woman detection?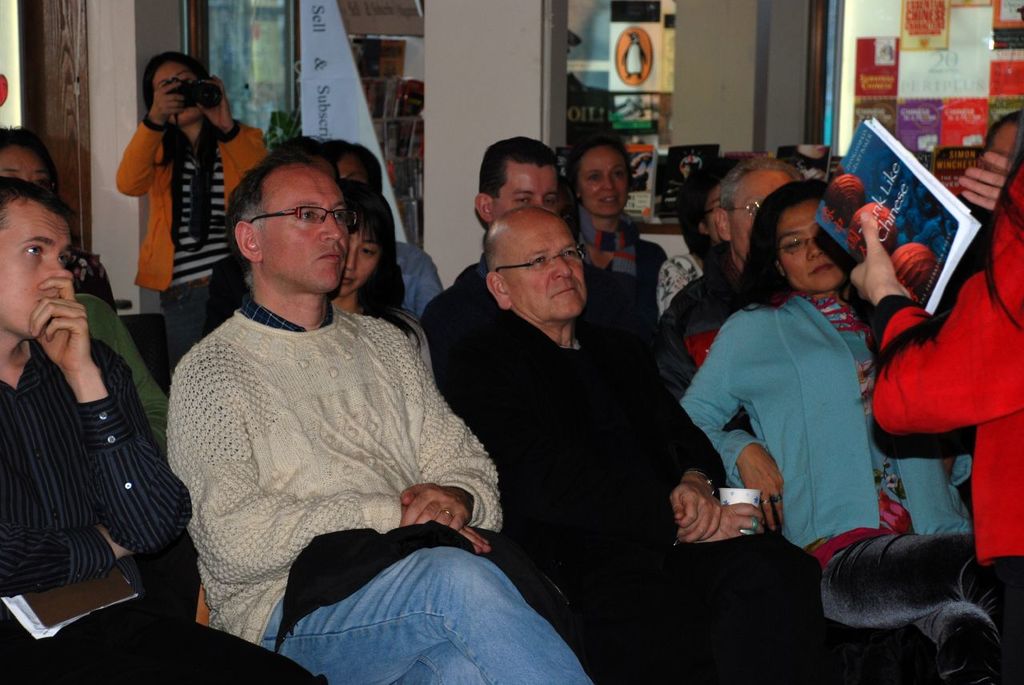
bbox(853, 107, 1023, 684)
